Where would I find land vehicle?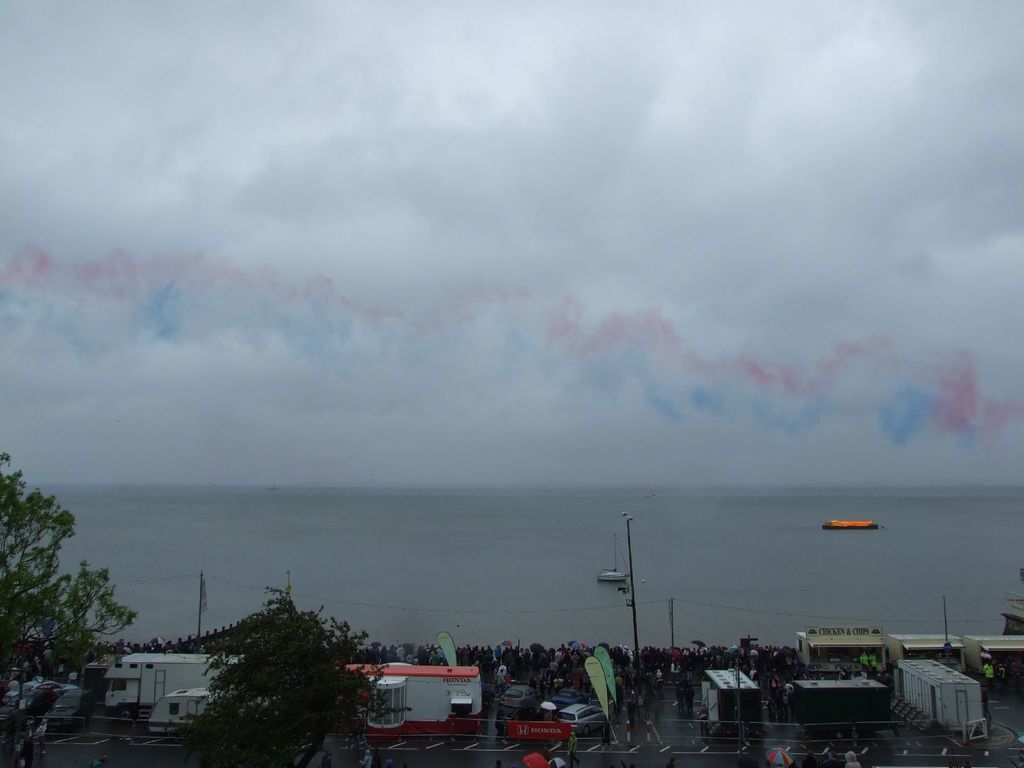
At 42/692/95/728.
